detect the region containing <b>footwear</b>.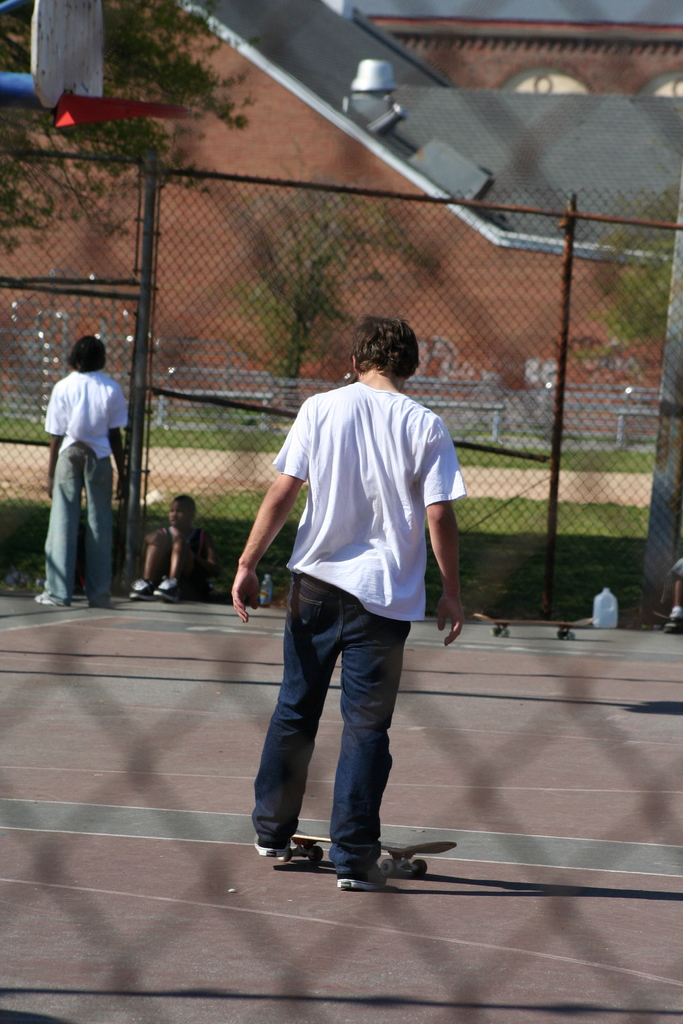
rect(337, 863, 390, 894).
